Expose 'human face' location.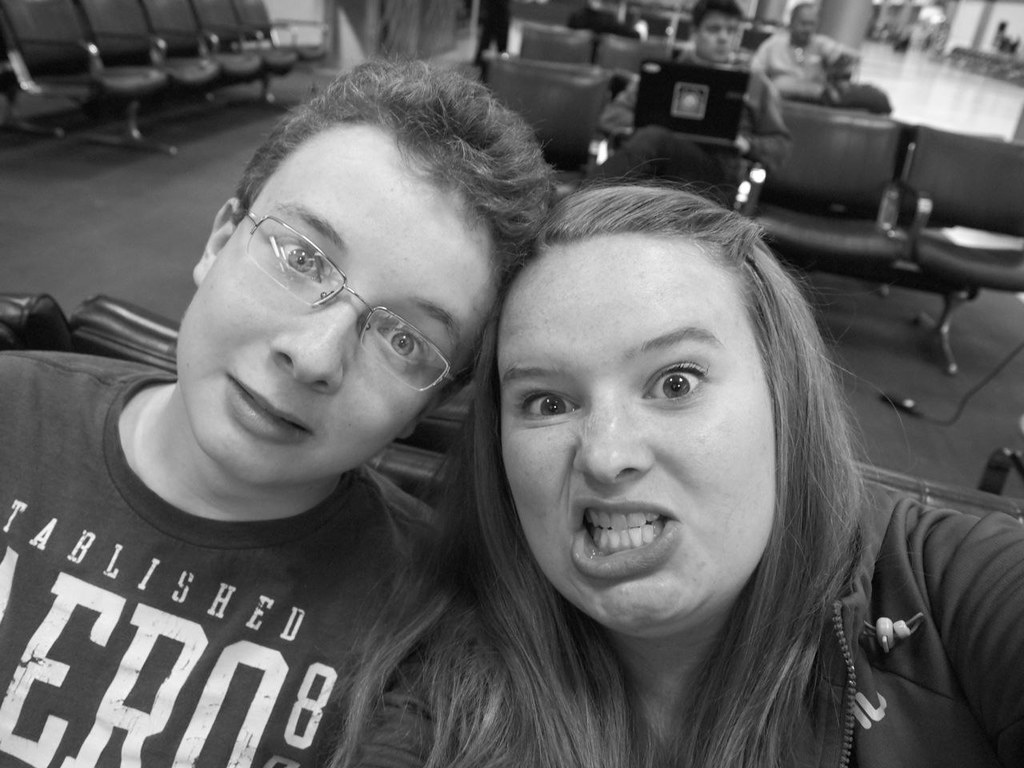
Exposed at region(498, 237, 774, 631).
